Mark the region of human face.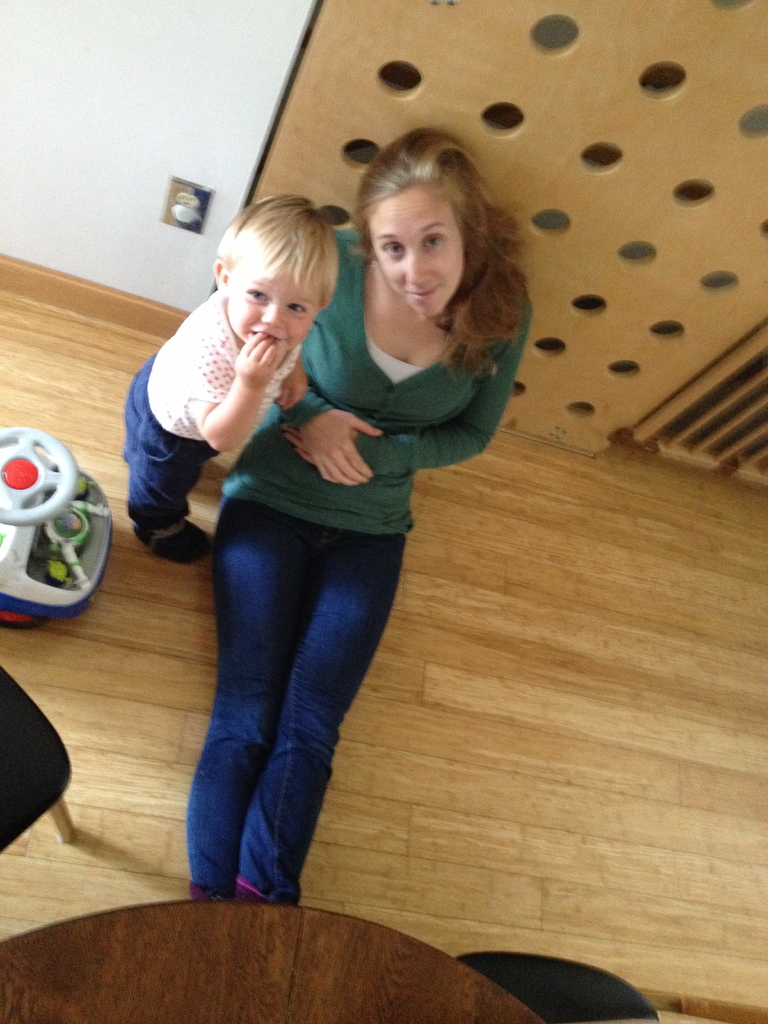
Region: detection(374, 173, 465, 325).
